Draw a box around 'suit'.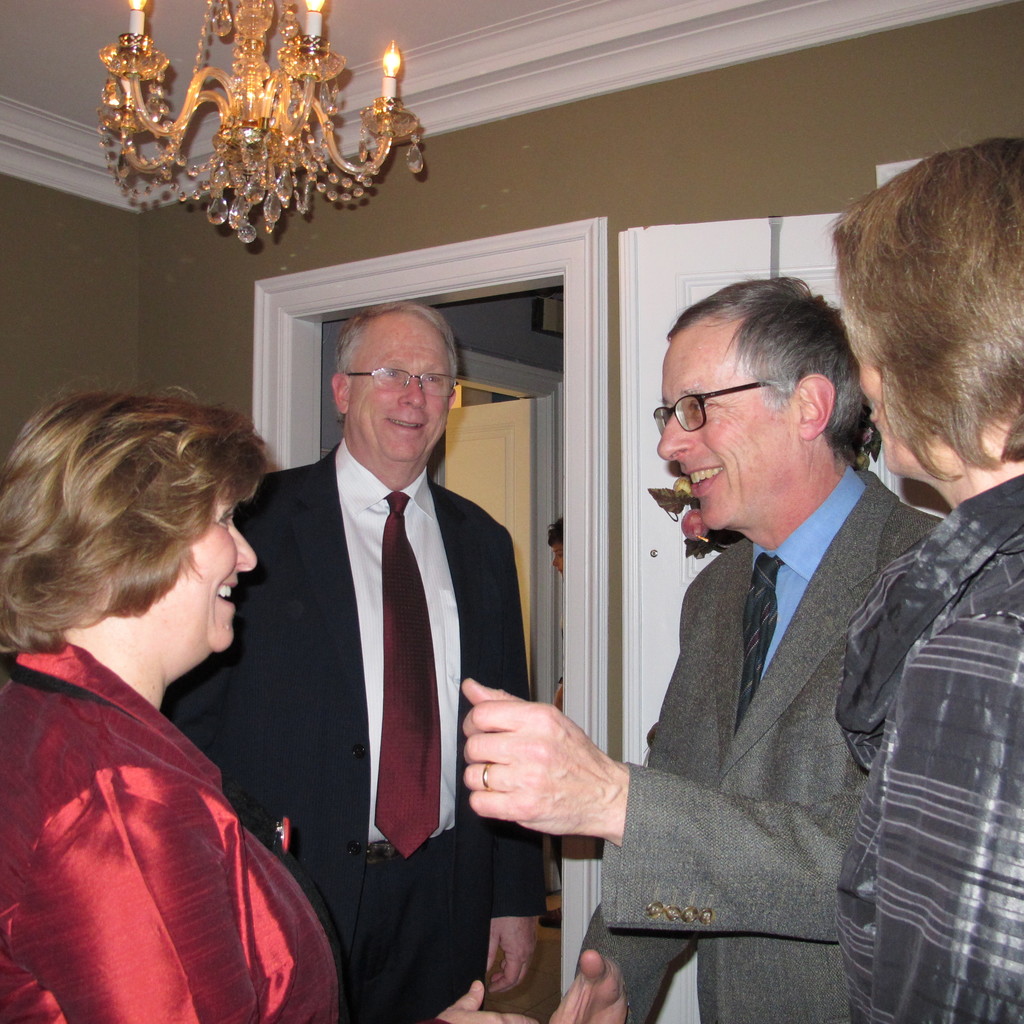
[573, 294, 1003, 1018].
